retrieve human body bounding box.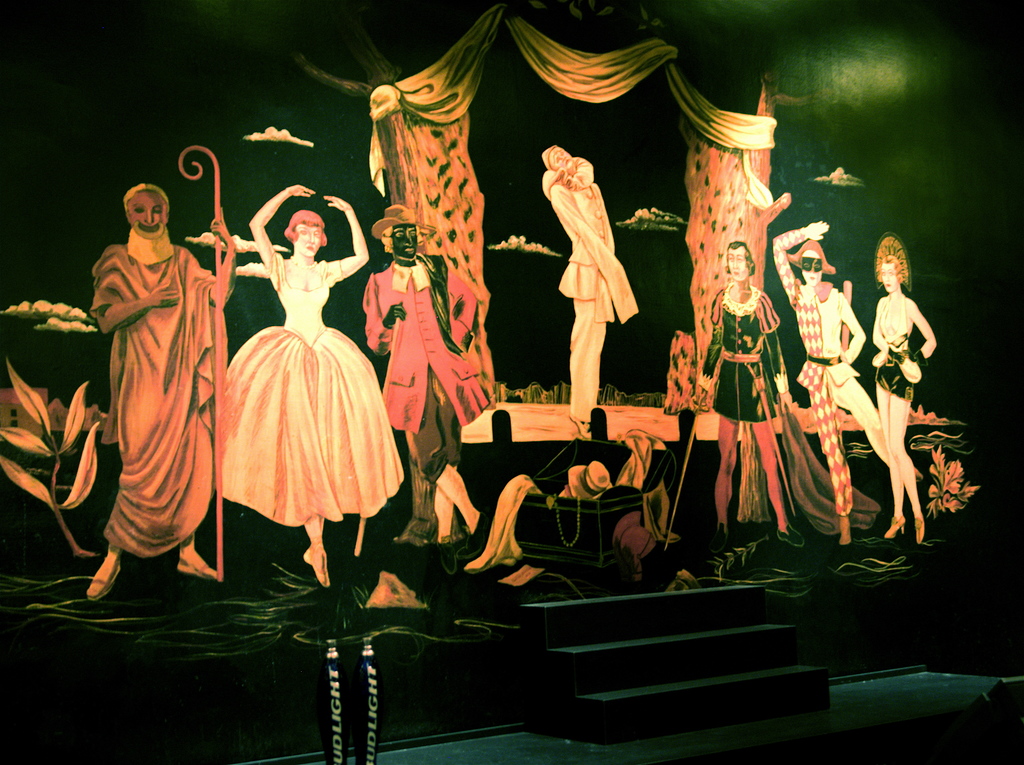
Bounding box: box(220, 179, 410, 585).
